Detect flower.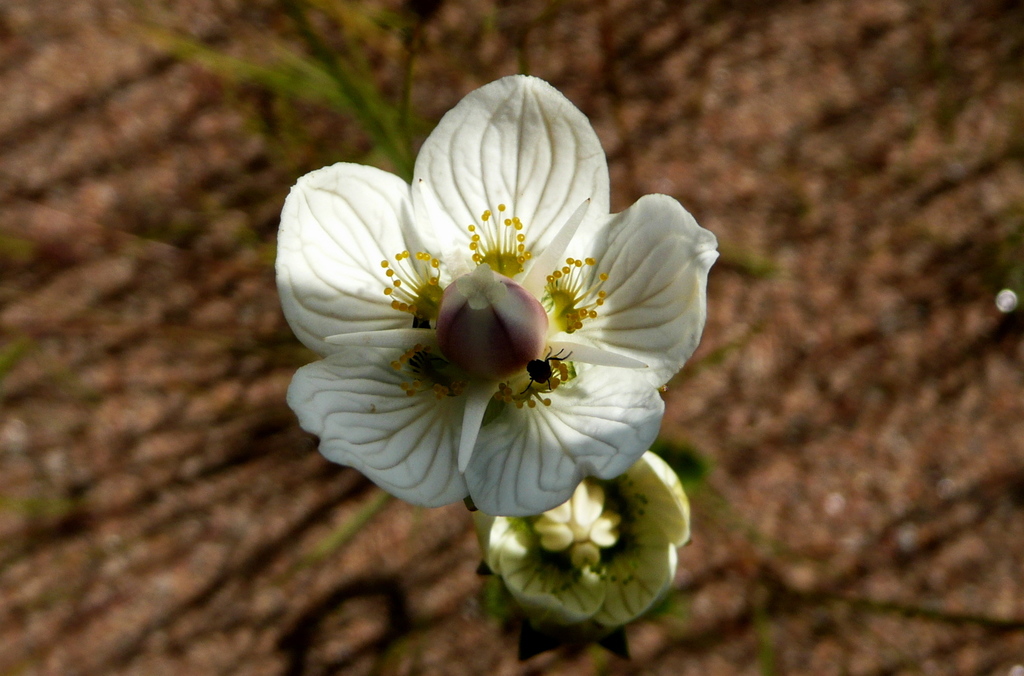
Detected at Rect(468, 450, 689, 629).
